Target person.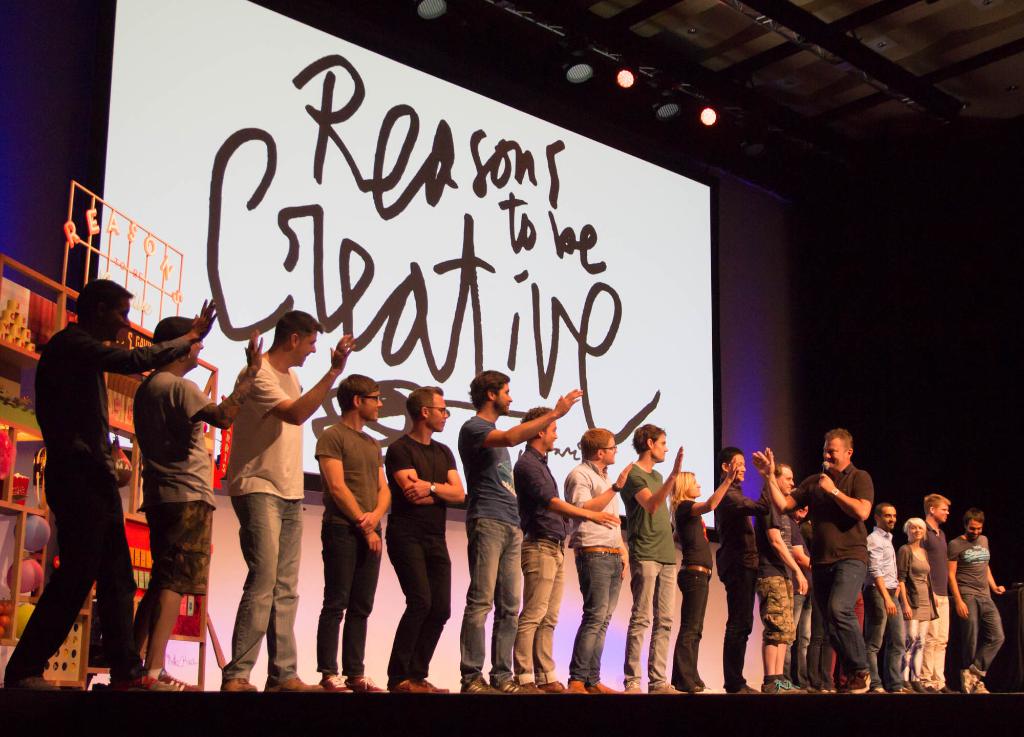
Target region: [129, 316, 265, 690].
